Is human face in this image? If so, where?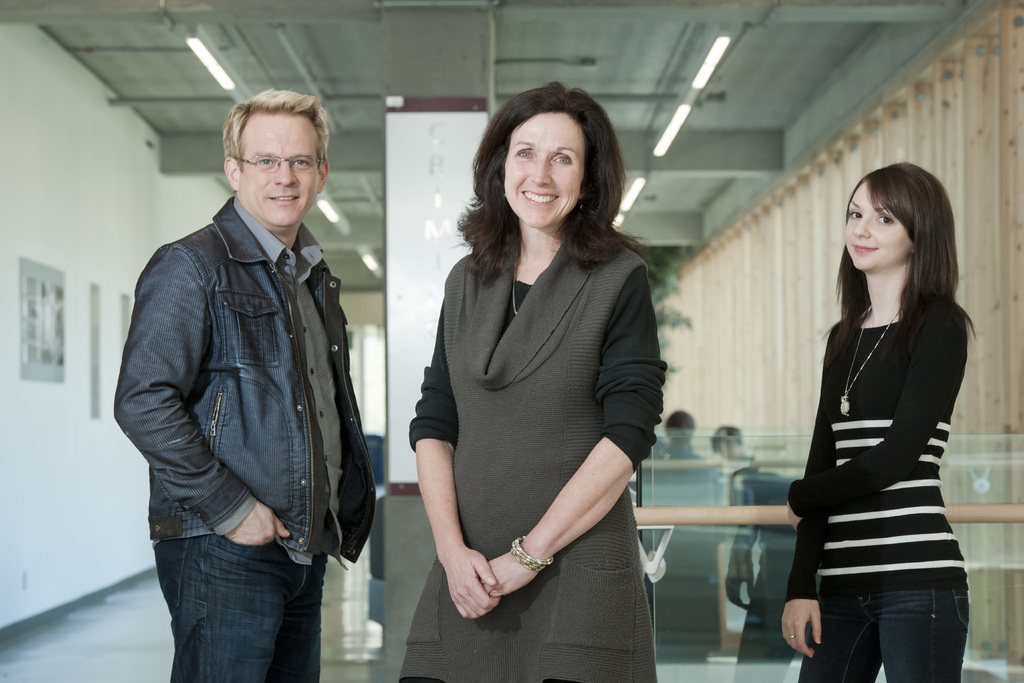
Yes, at x1=847 y1=181 x2=913 y2=269.
